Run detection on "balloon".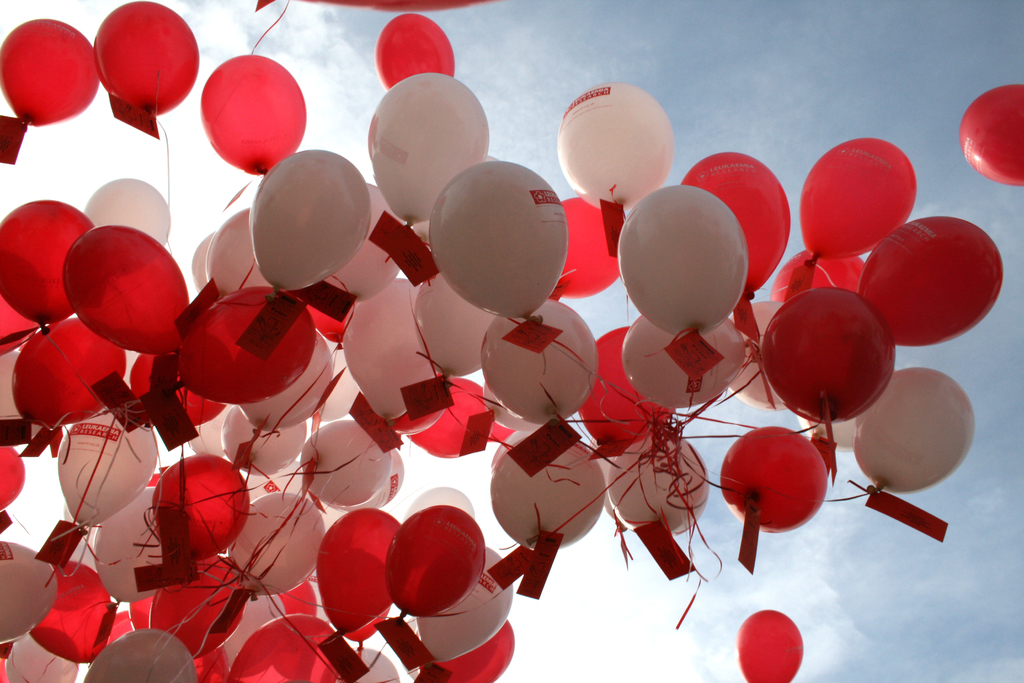
Result: box(0, 202, 102, 332).
